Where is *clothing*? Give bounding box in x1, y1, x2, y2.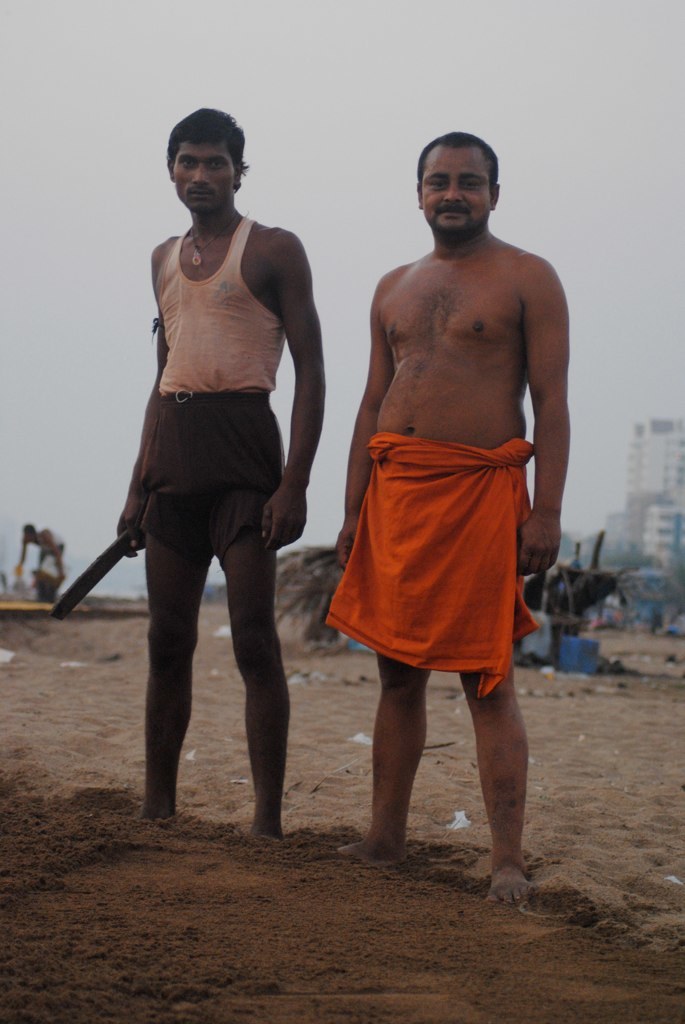
116, 180, 308, 555.
